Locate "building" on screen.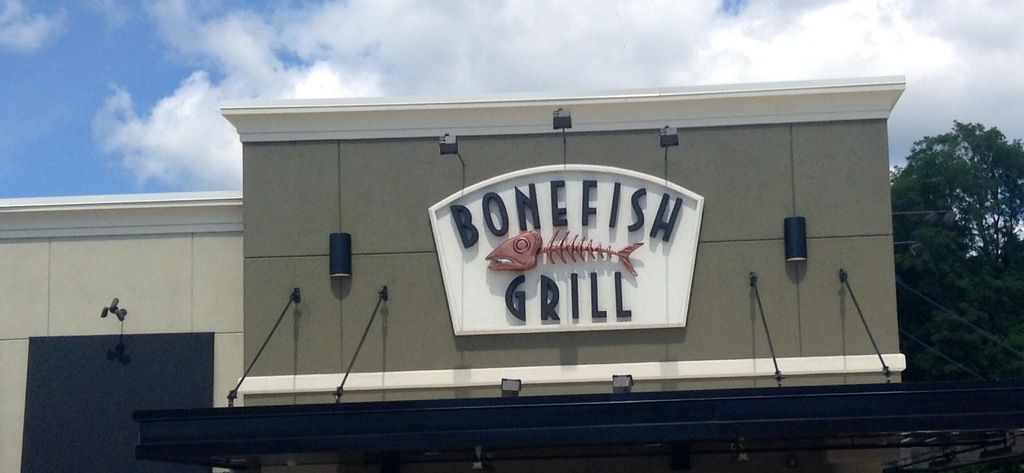
On screen at box=[0, 84, 919, 470].
